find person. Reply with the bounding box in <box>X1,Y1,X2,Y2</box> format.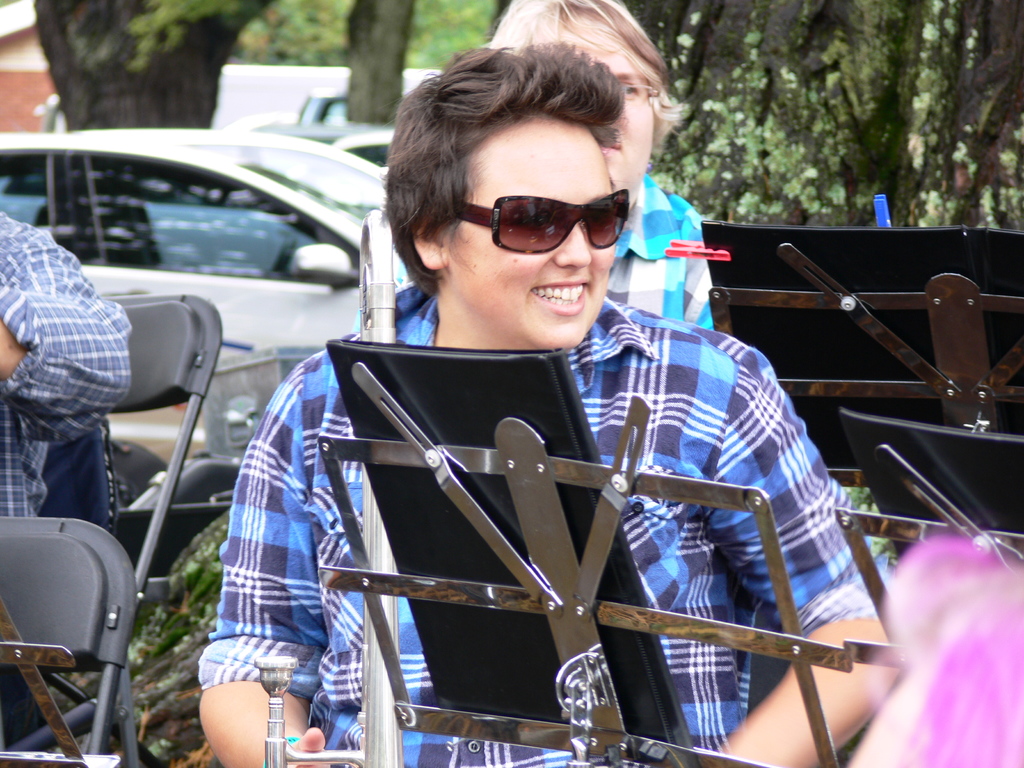
<box>353,0,719,328</box>.
